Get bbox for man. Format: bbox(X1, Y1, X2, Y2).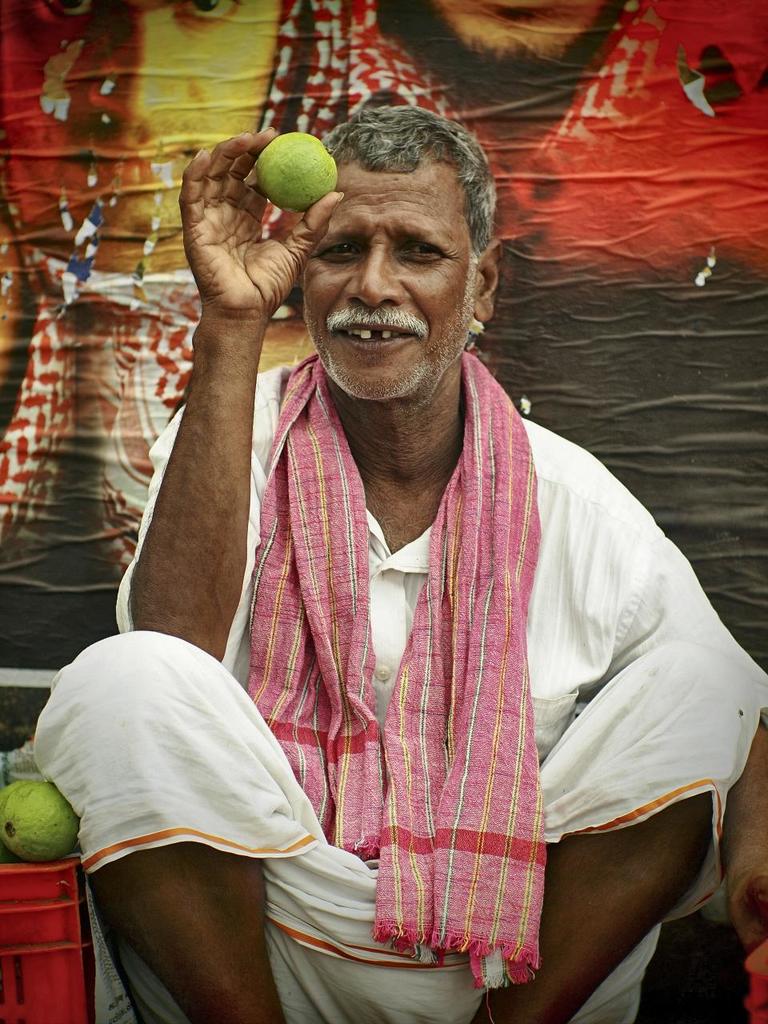
bbox(97, 94, 726, 1010).
